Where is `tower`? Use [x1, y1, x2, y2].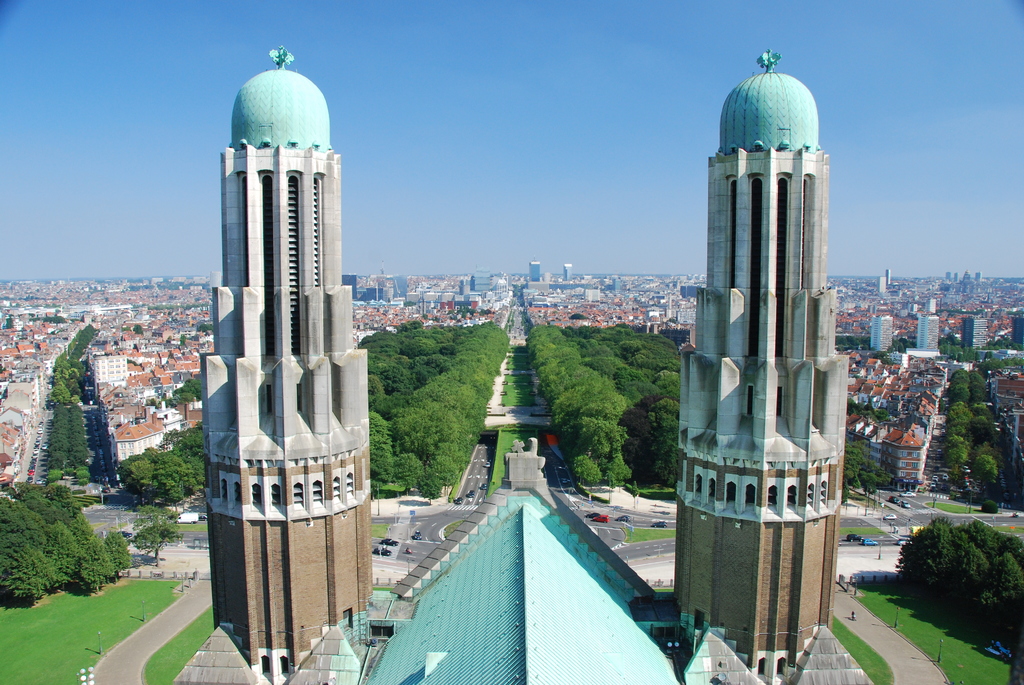
[673, 51, 842, 684].
